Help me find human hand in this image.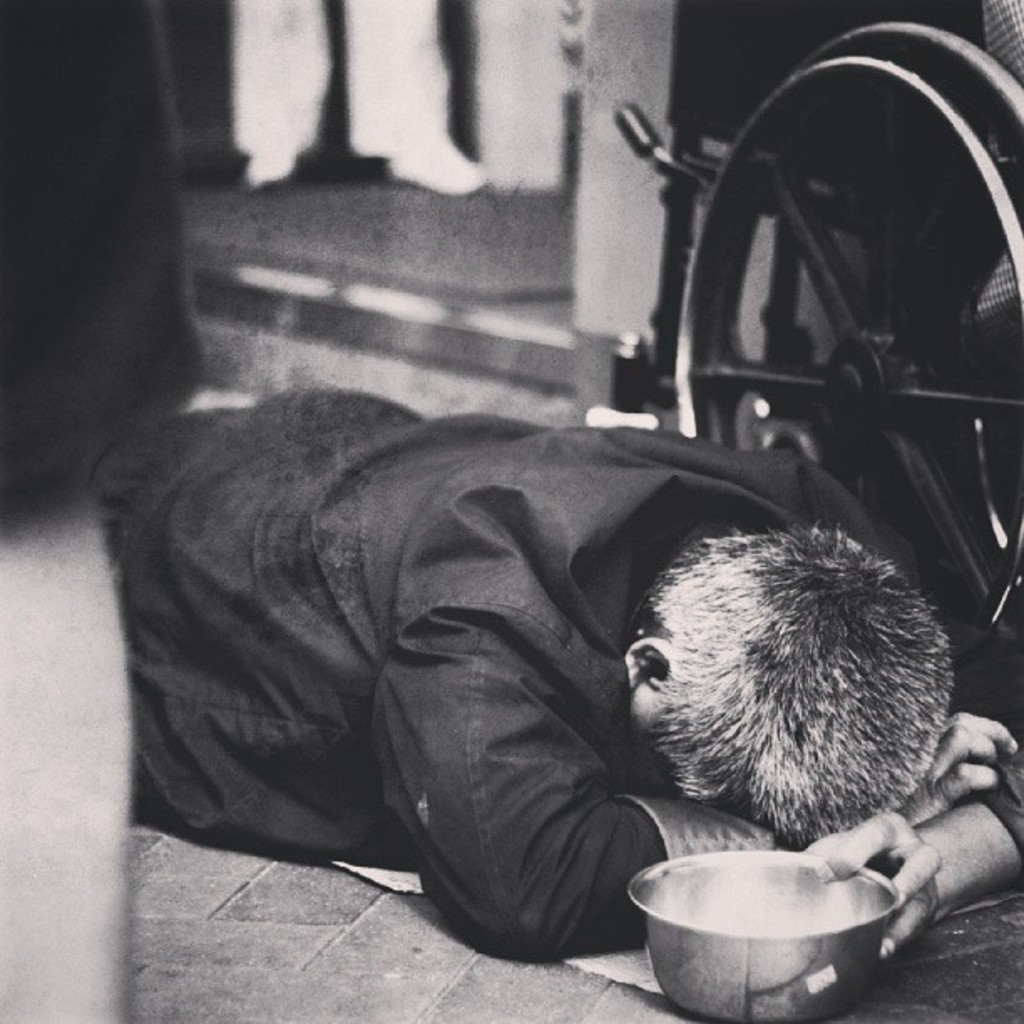
Found it: l=897, t=709, r=1022, b=832.
